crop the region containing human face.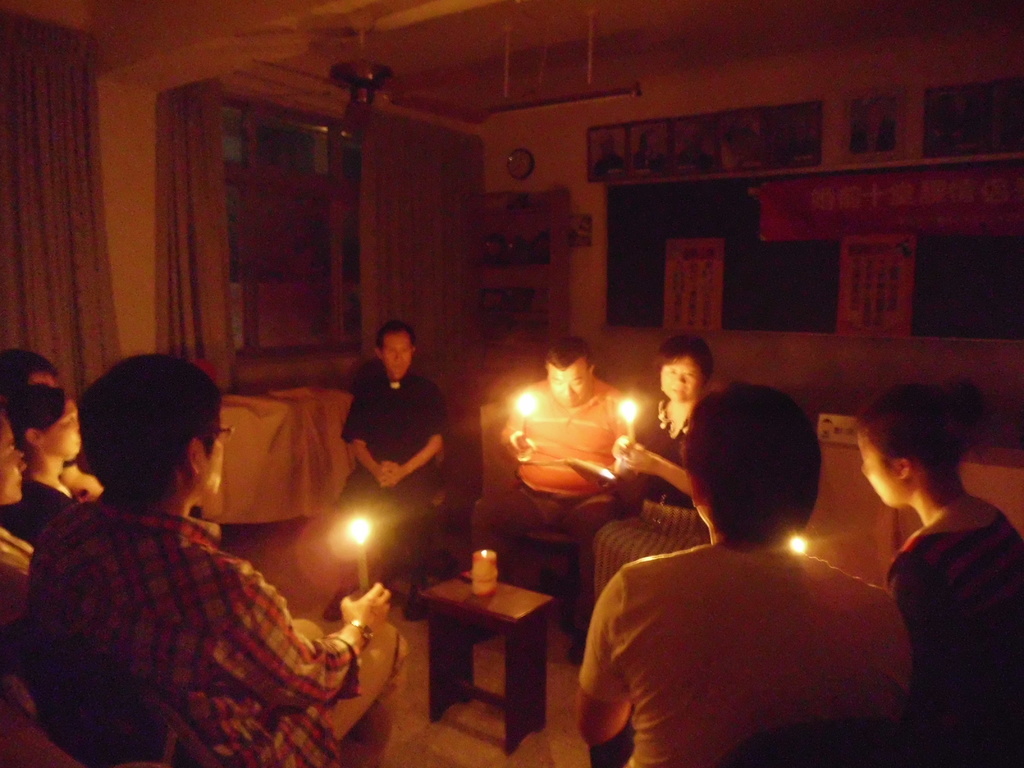
Crop region: [x1=658, y1=352, x2=708, y2=405].
